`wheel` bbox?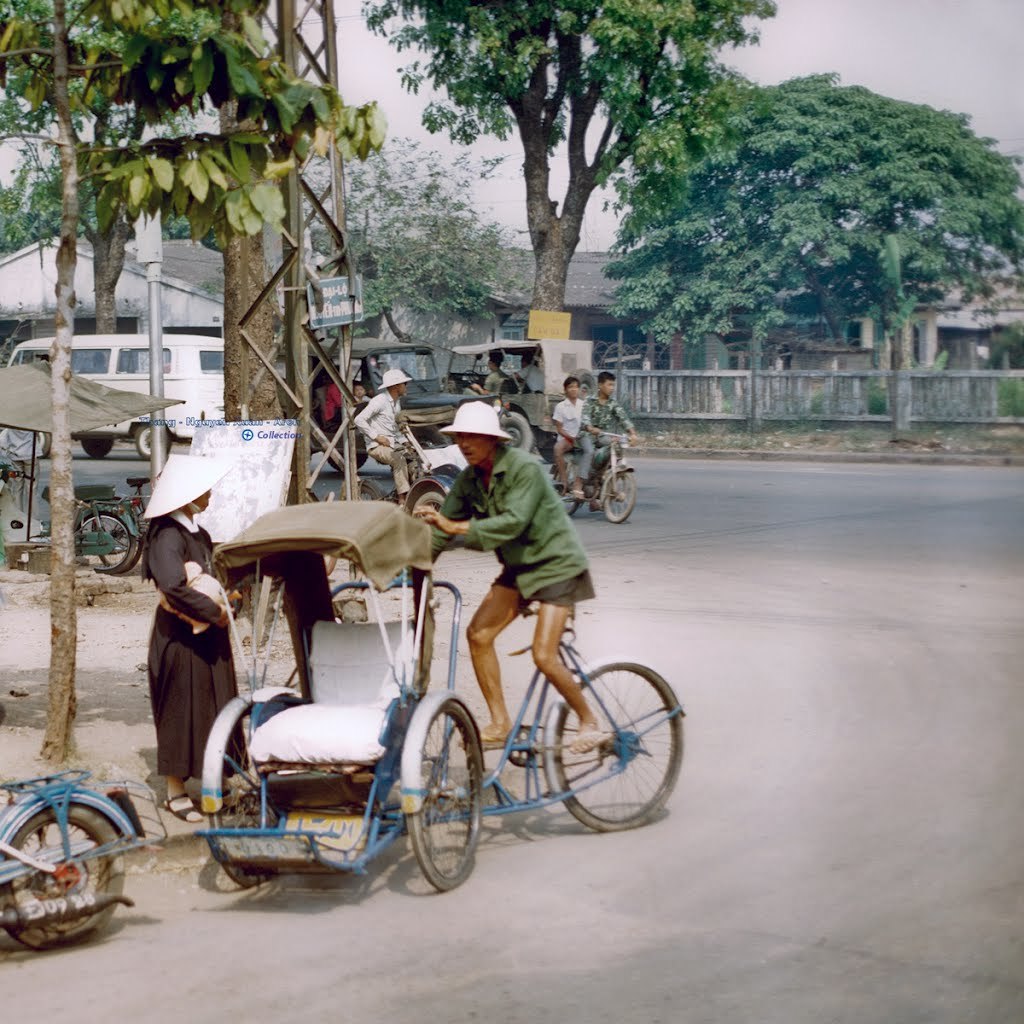
[x1=497, y1=721, x2=545, y2=767]
